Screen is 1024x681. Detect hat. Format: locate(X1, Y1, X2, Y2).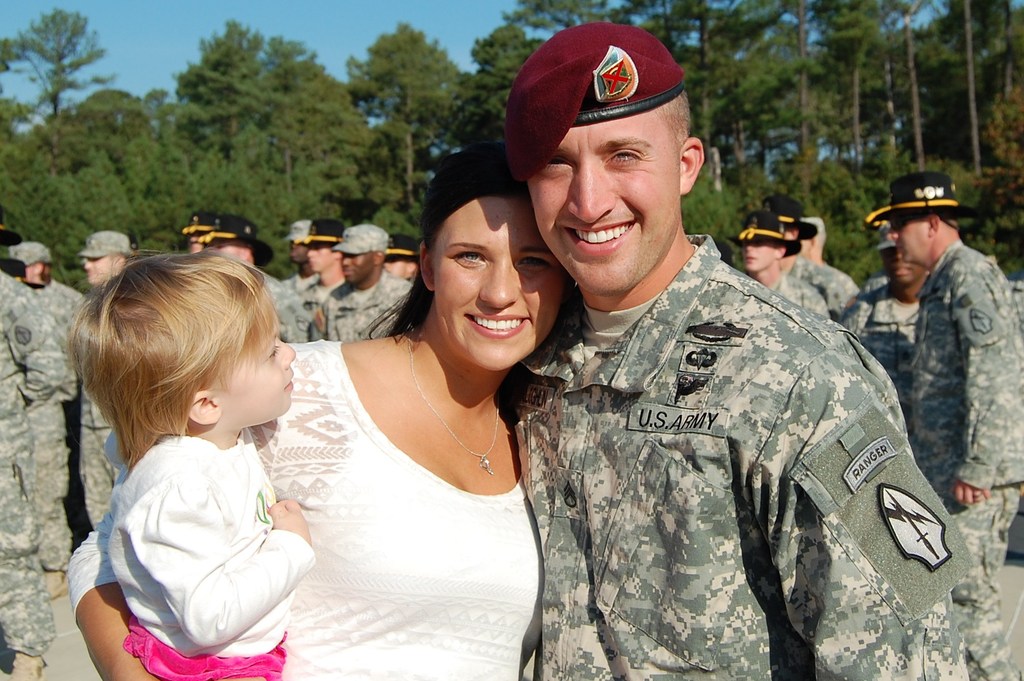
locate(763, 196, 818, 238).
